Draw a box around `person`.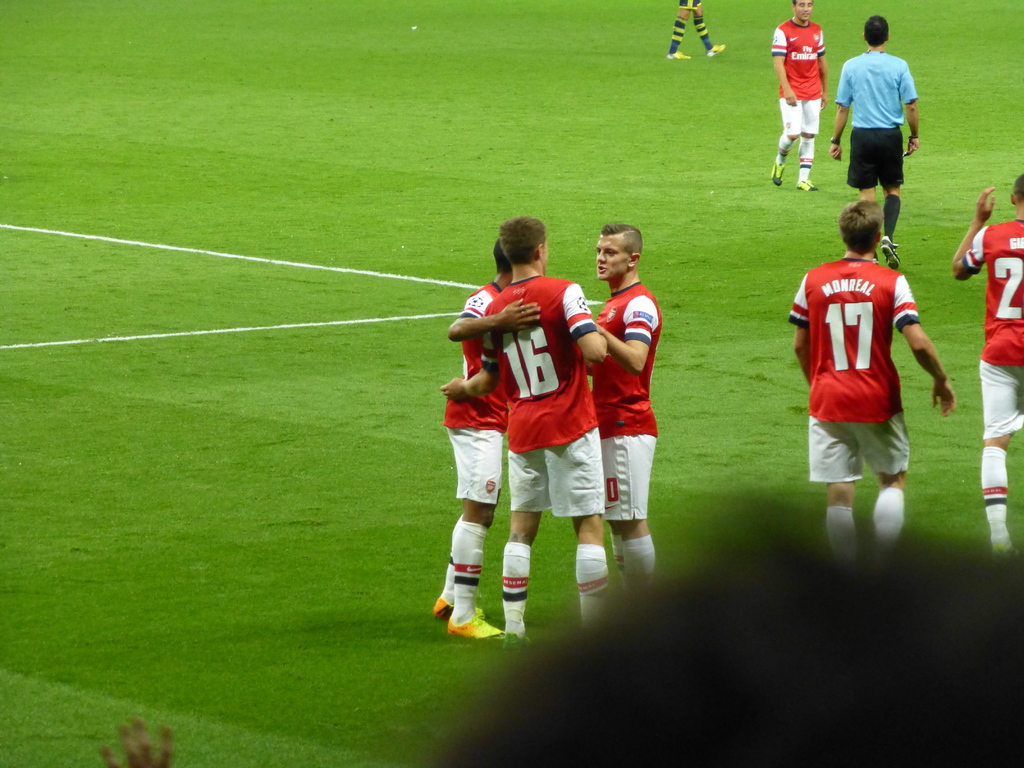
bbox(97, 714, 174, 767).
